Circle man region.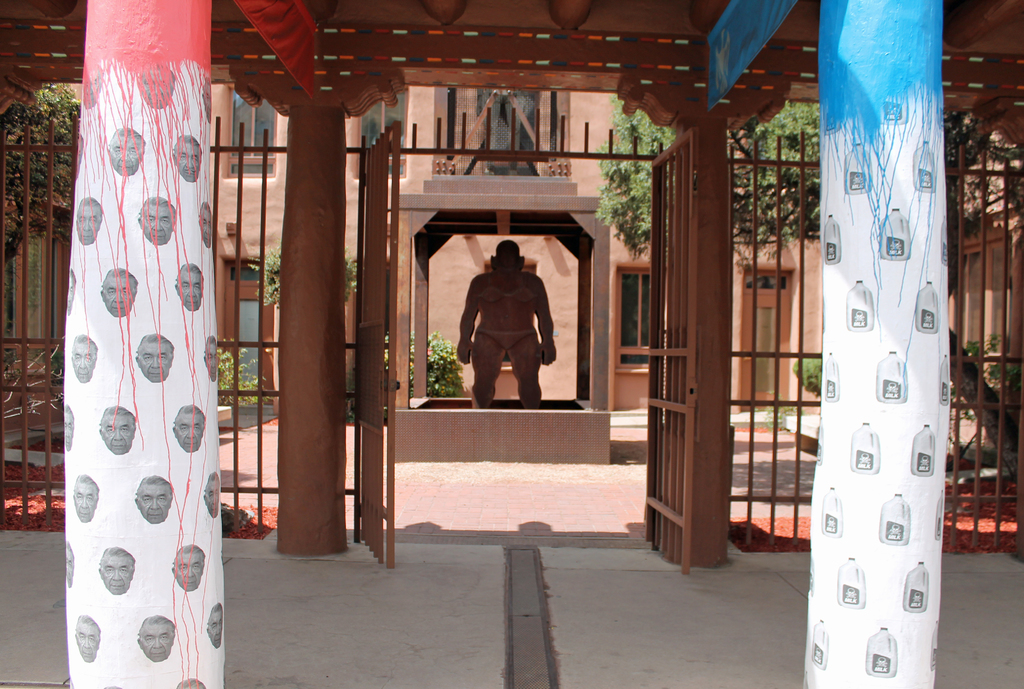
Region: {"left": 100, "top": 409, "right": 141, "bottom": 458}.
